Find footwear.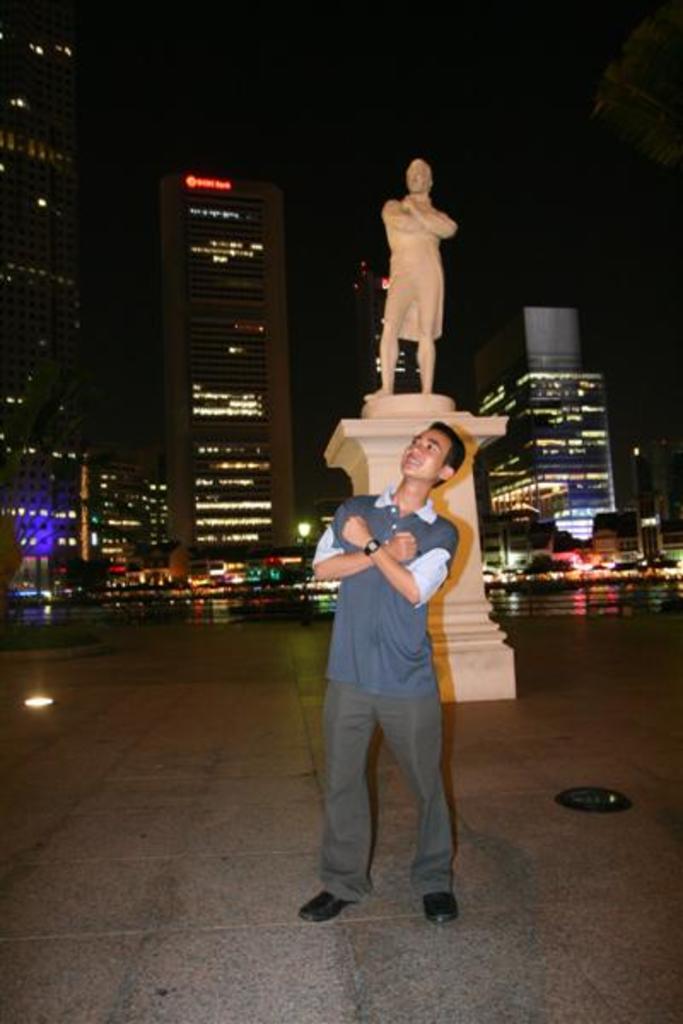
{"x1": 425, "y1": 893, "x2": 458, "y2": 925}.
